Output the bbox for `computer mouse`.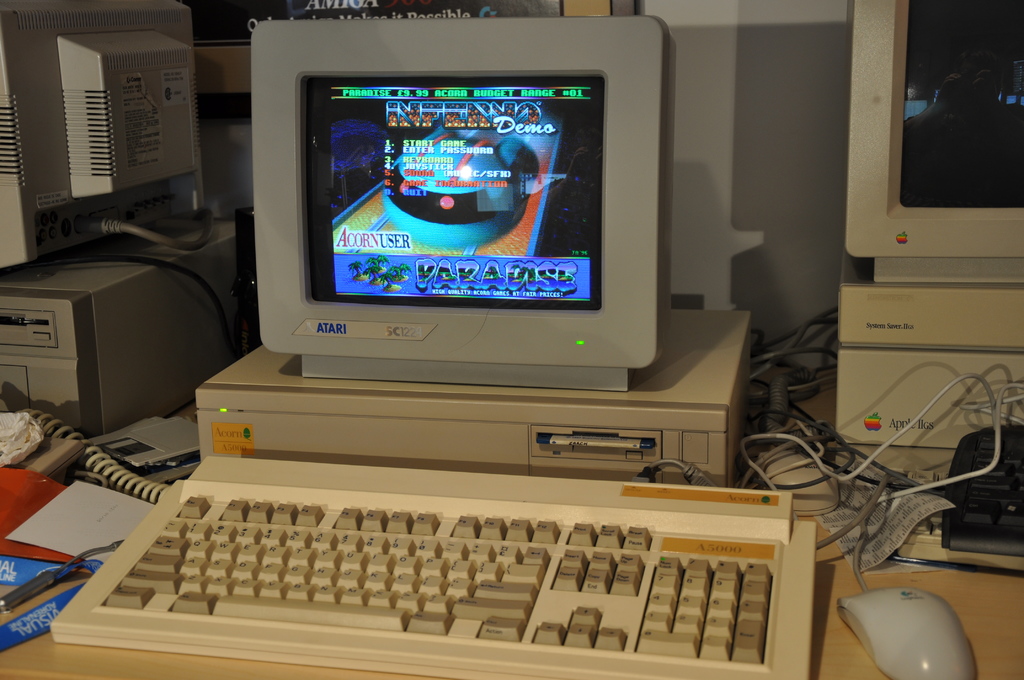
detection(842, 584, 973, 679).
